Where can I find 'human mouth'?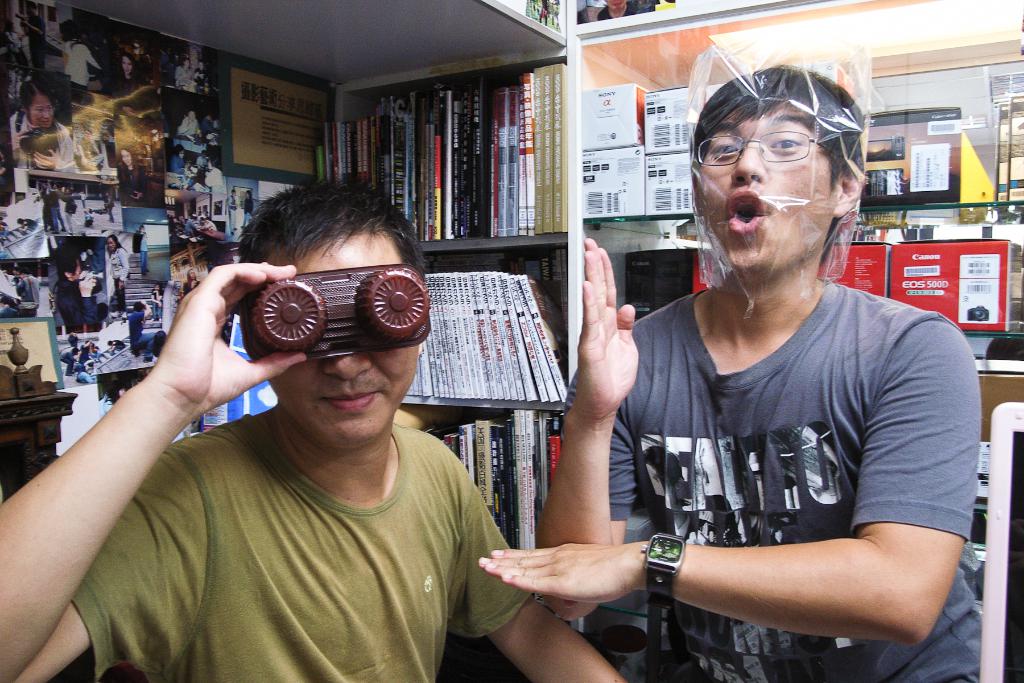
You can find it at [x1=726, y1=189, x2=767, y2=235].
